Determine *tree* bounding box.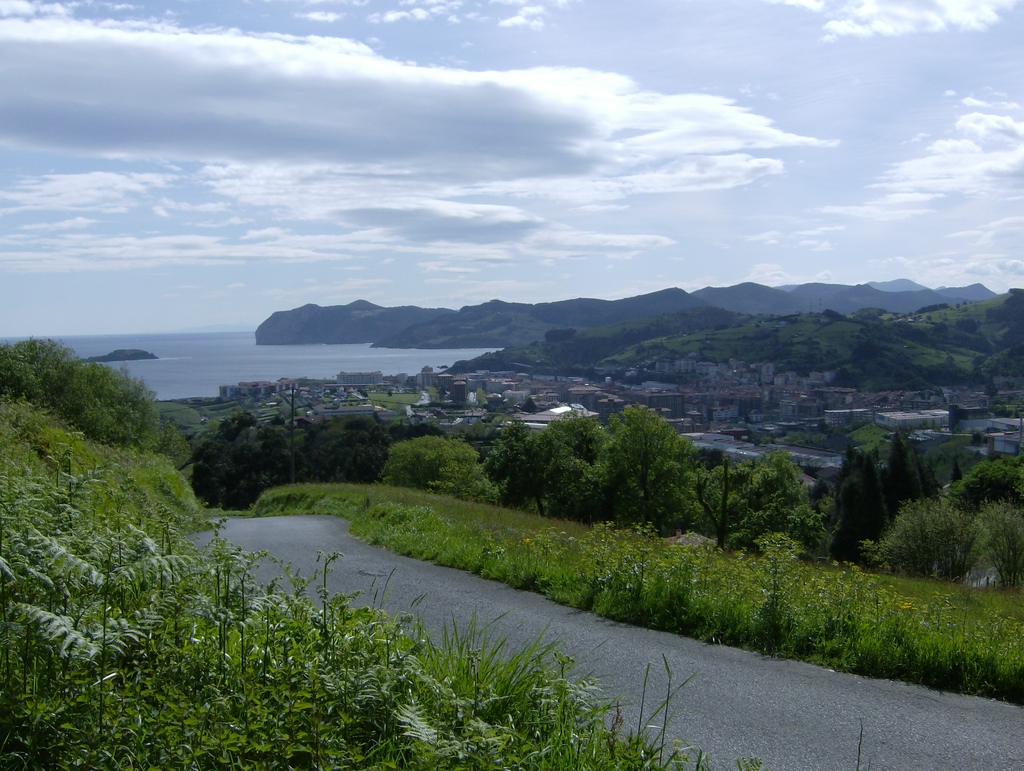
Determined: left=484, top=416, right=546, bottom=517.
